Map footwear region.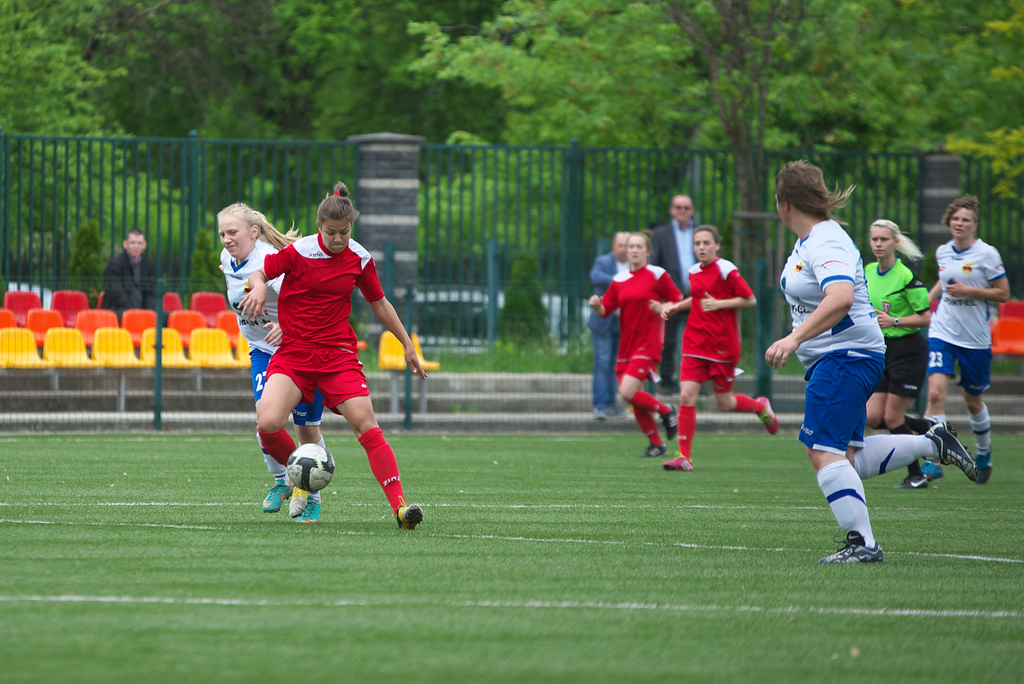
Mapped to x1=897 y1=472 x2=924 y2=489.
